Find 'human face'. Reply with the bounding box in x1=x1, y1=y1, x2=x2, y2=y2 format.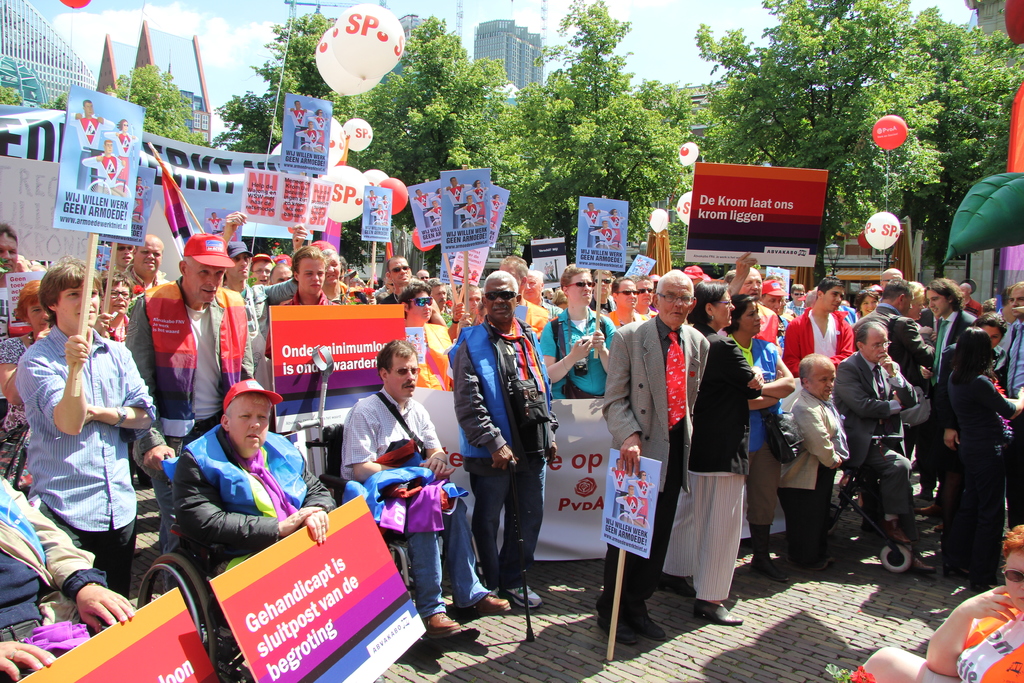
x1=228, y1=391, x2=273, y2=454.
